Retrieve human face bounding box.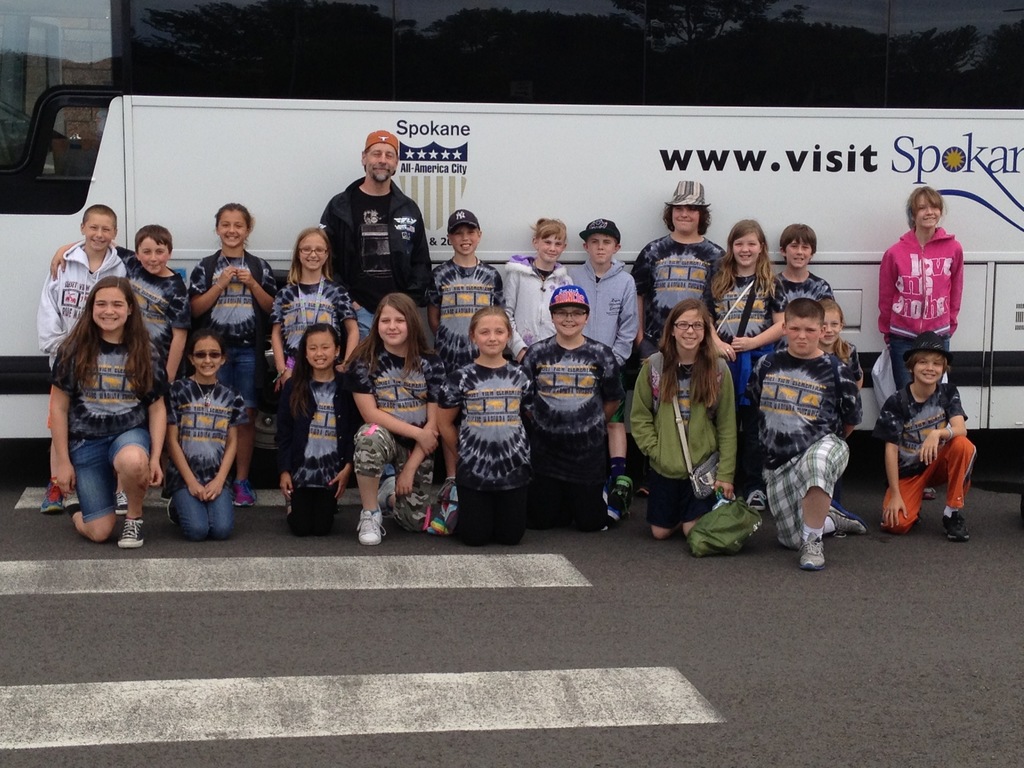
Bounding box: region(96, 286, 127, 331).
